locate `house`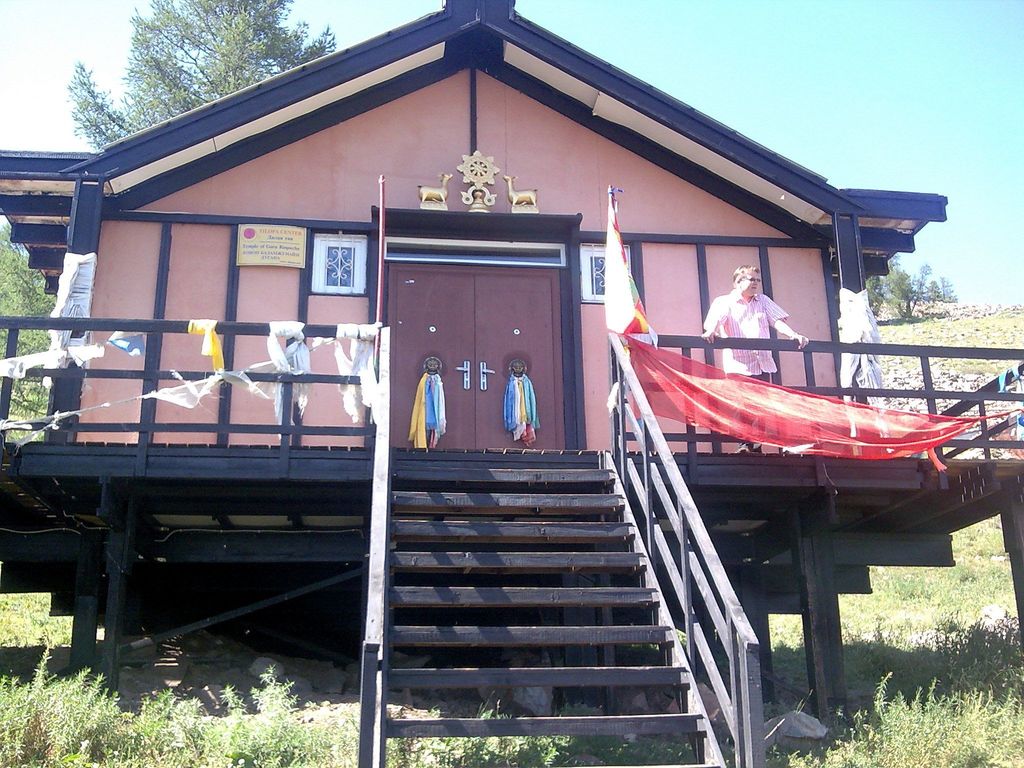
bbox(0, 0, 1023, 767)
